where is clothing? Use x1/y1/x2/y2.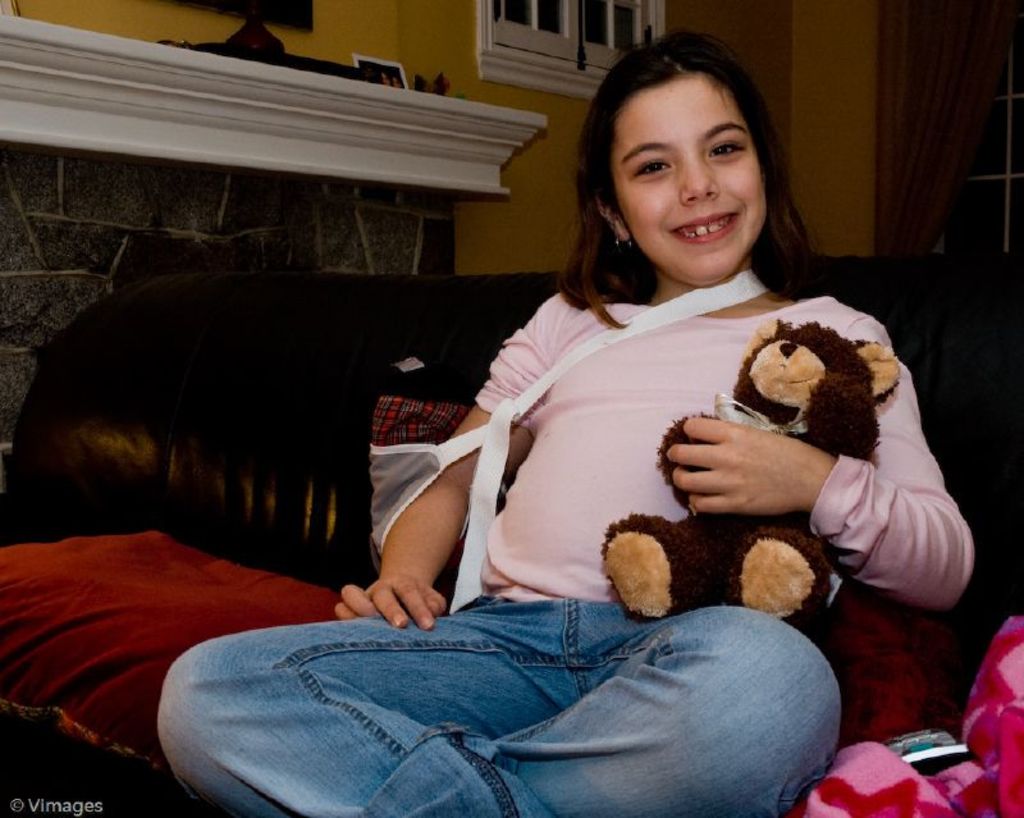
228/197/932/751.
